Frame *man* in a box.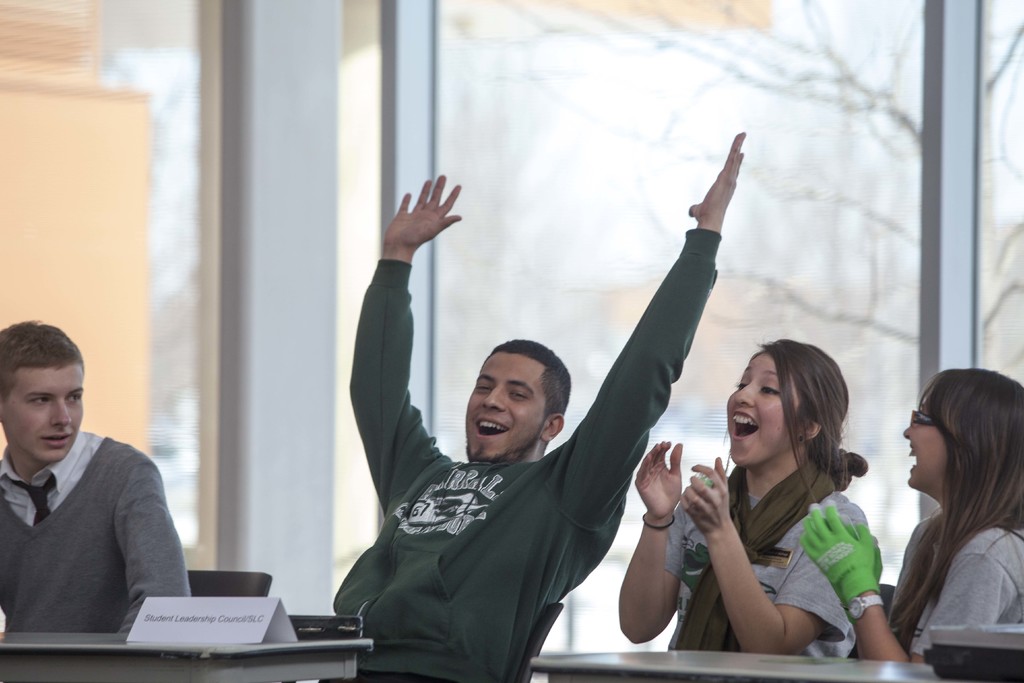
322,128,750,682.
